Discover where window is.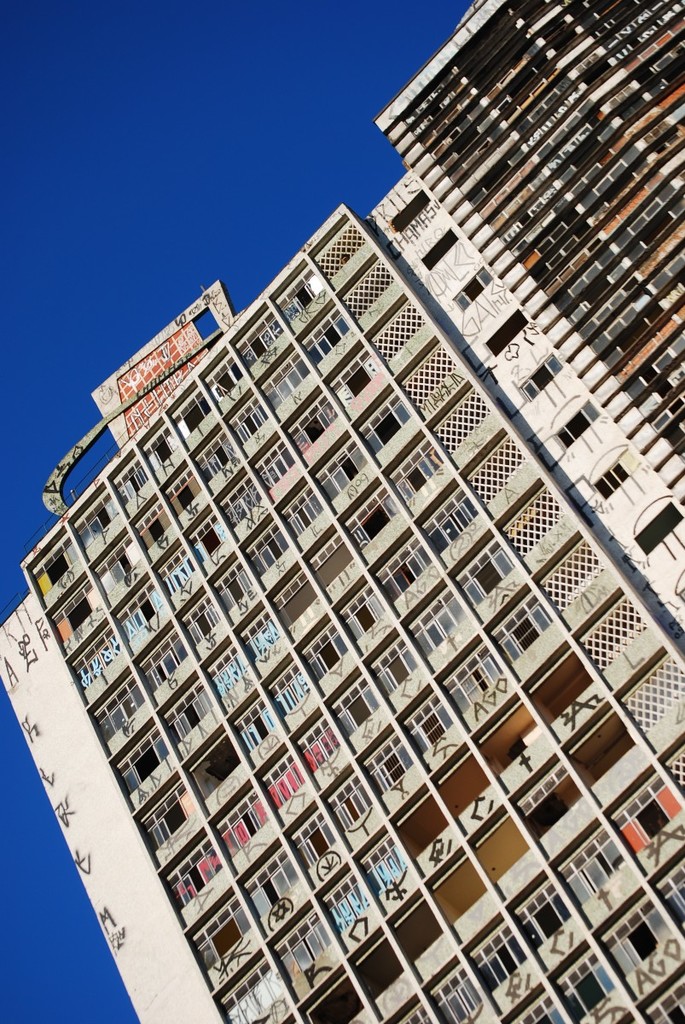
Discovered at select_region(316, 441, 369, 509).
